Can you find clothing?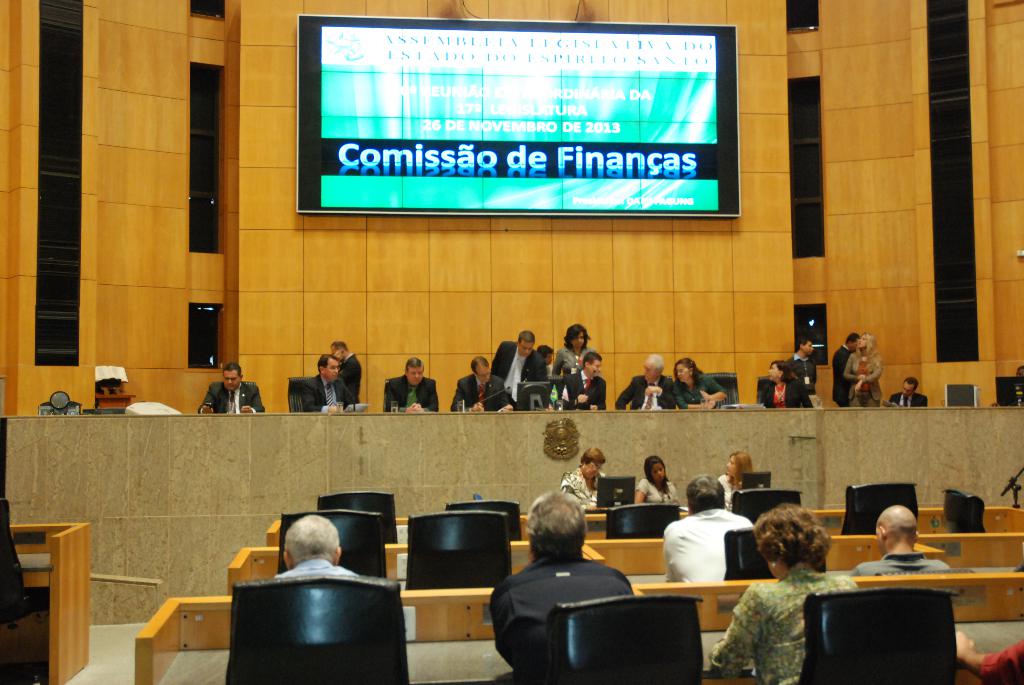
Yes, bounding box: locate(202, 374, 264, 412).
